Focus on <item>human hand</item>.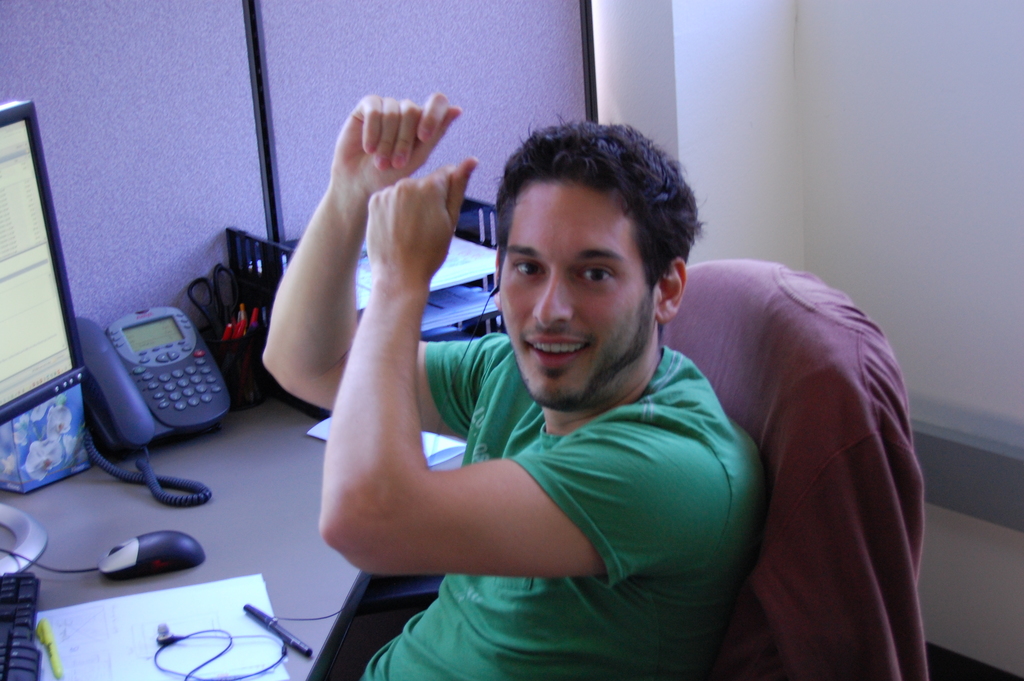
Focused at [333,91,465,202].
